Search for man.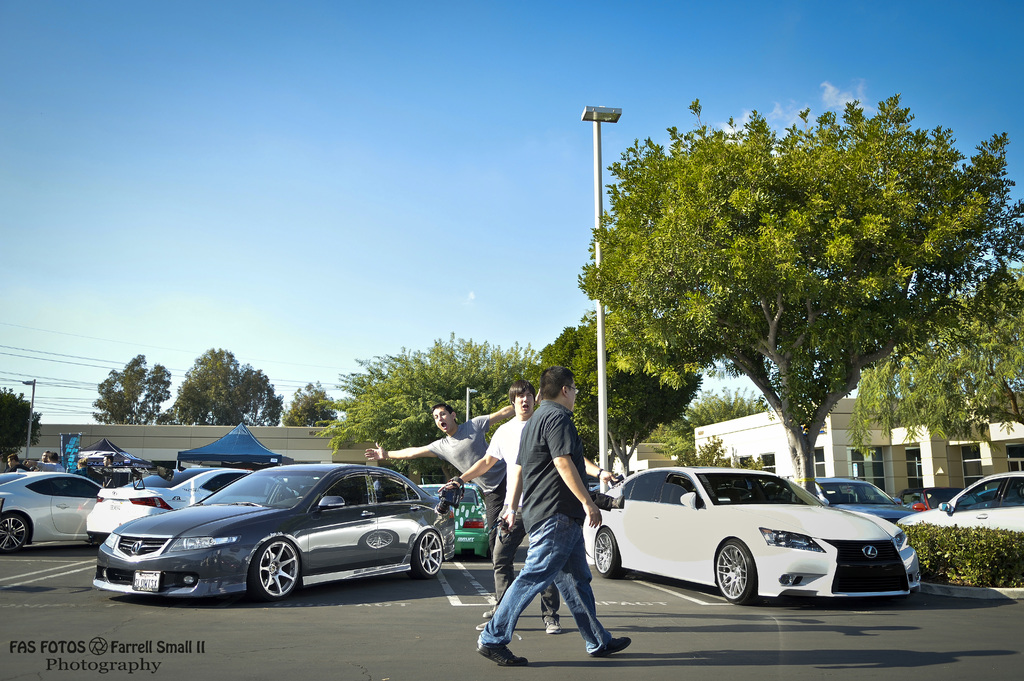
Found at (left=433, top=375, right=568, bottom=628).
